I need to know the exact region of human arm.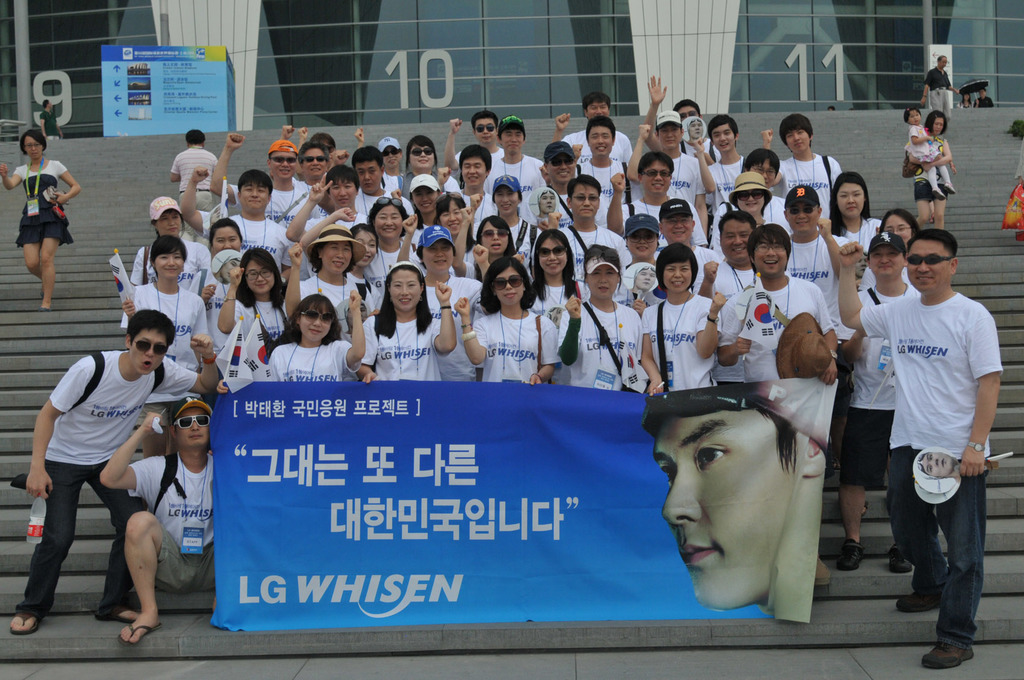
Region: [129,252,143,287].
